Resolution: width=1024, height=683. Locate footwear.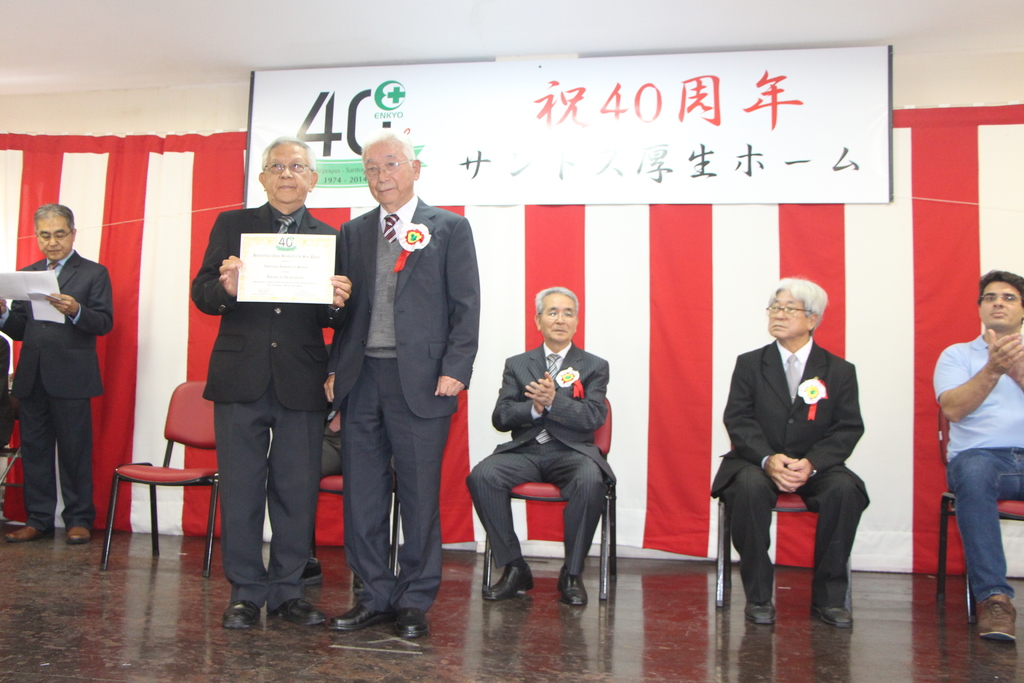
808 605 854 630.
